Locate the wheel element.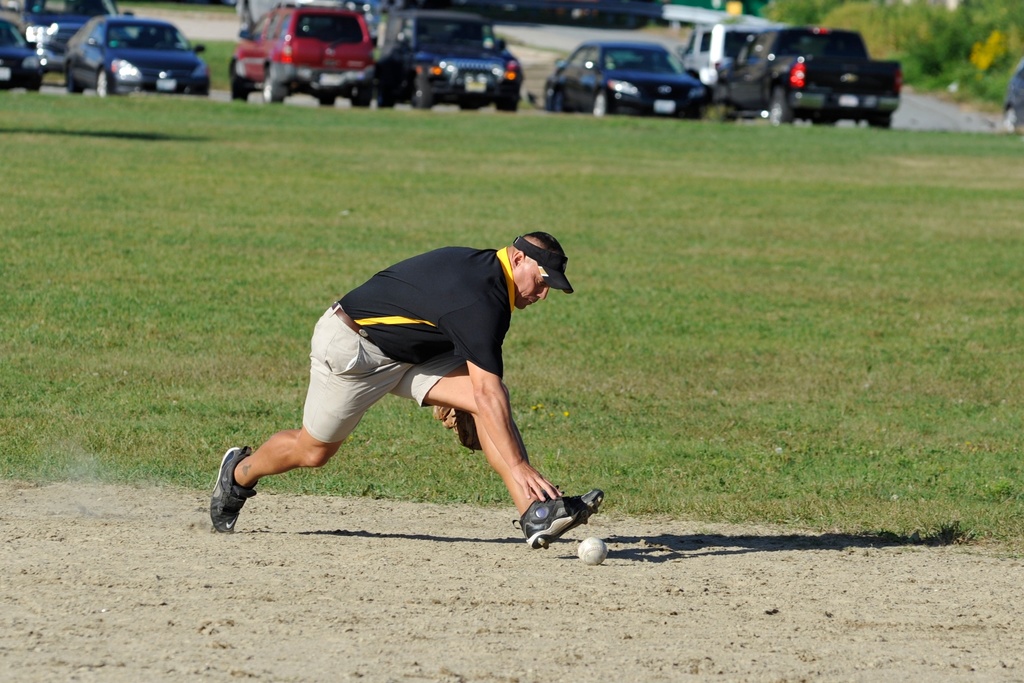
Element bbox: (589, 89, 611, 114).
